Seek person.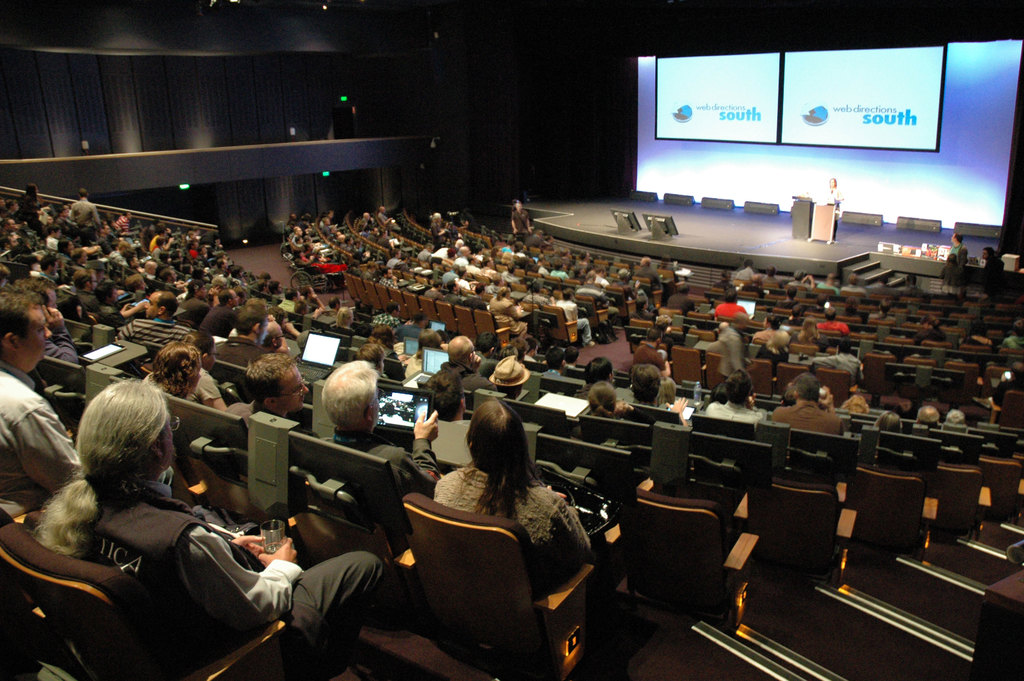
[x1=432, y1=405, x2=575, y2=596].
